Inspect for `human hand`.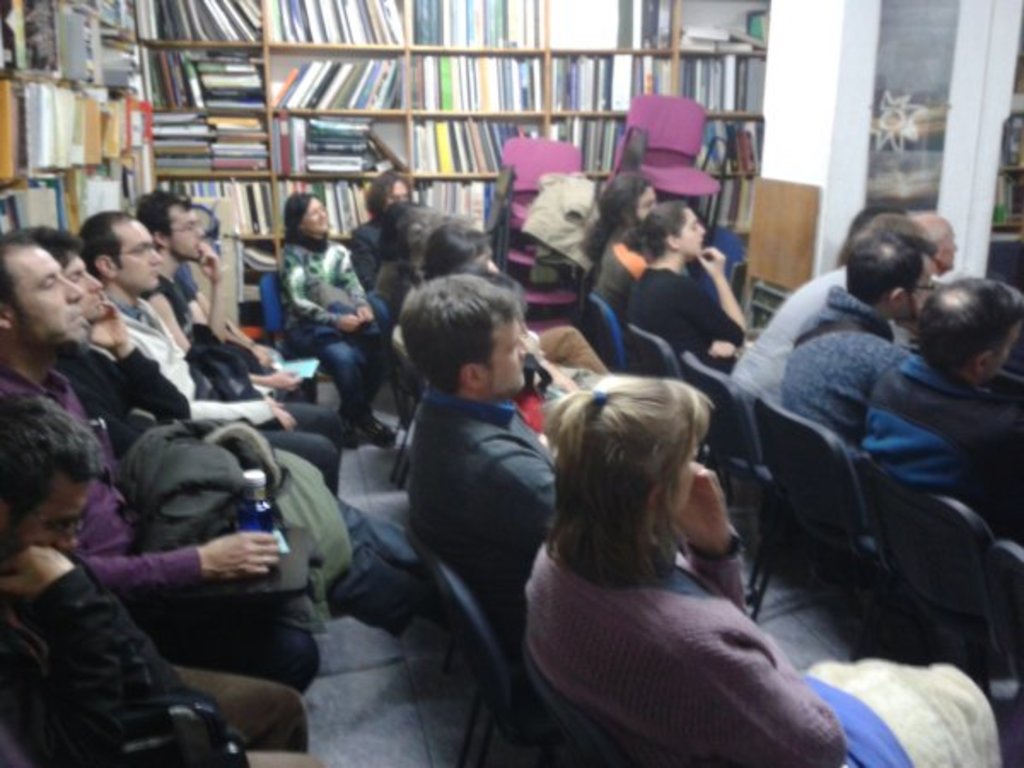
Inspection: <region>674, 459, 739, 546</region>.
